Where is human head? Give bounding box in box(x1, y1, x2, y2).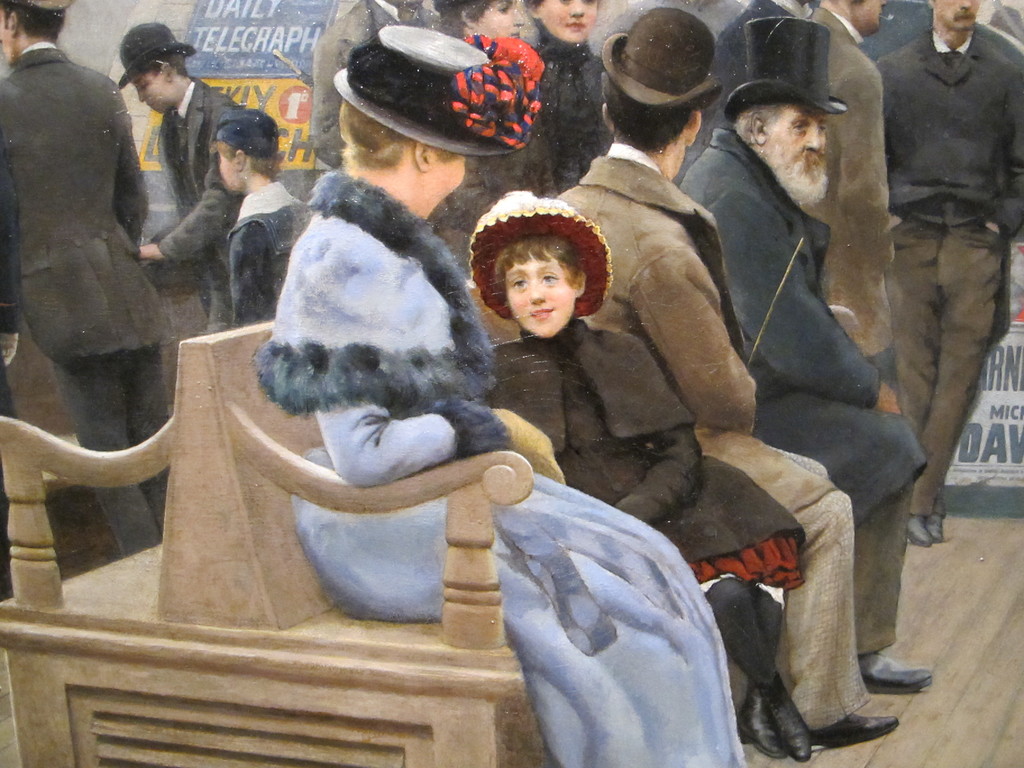
box(334, 21, 536, 222).
